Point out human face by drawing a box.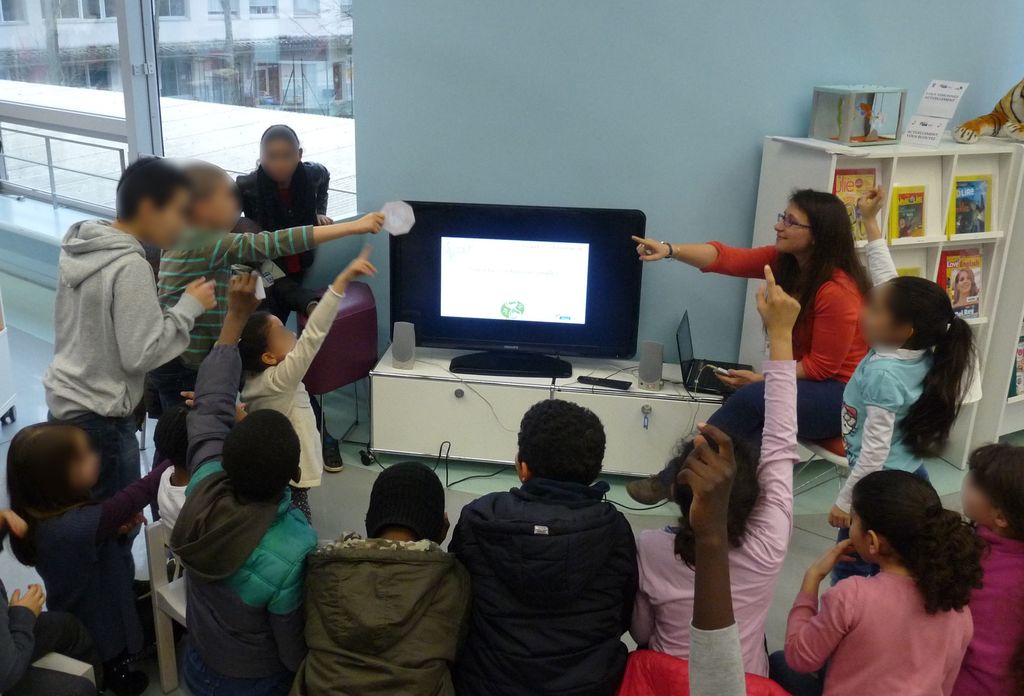
(849, 505, 865, 557).
